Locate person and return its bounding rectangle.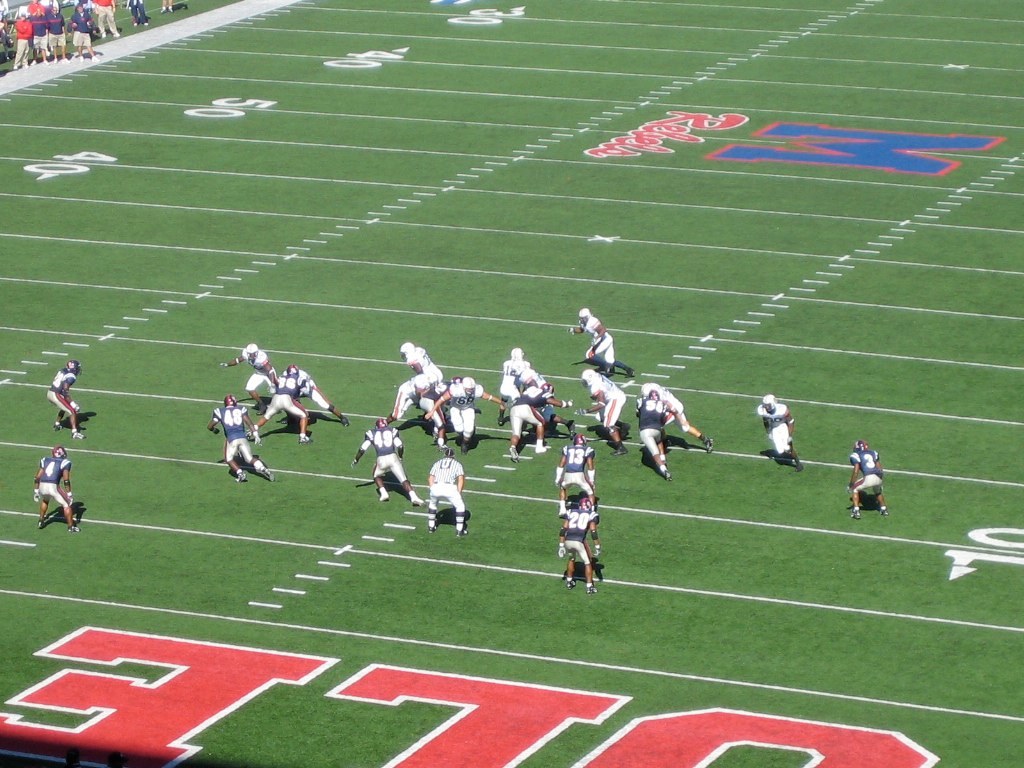
<bbox>218, 343, 276, 413</bbox>.
